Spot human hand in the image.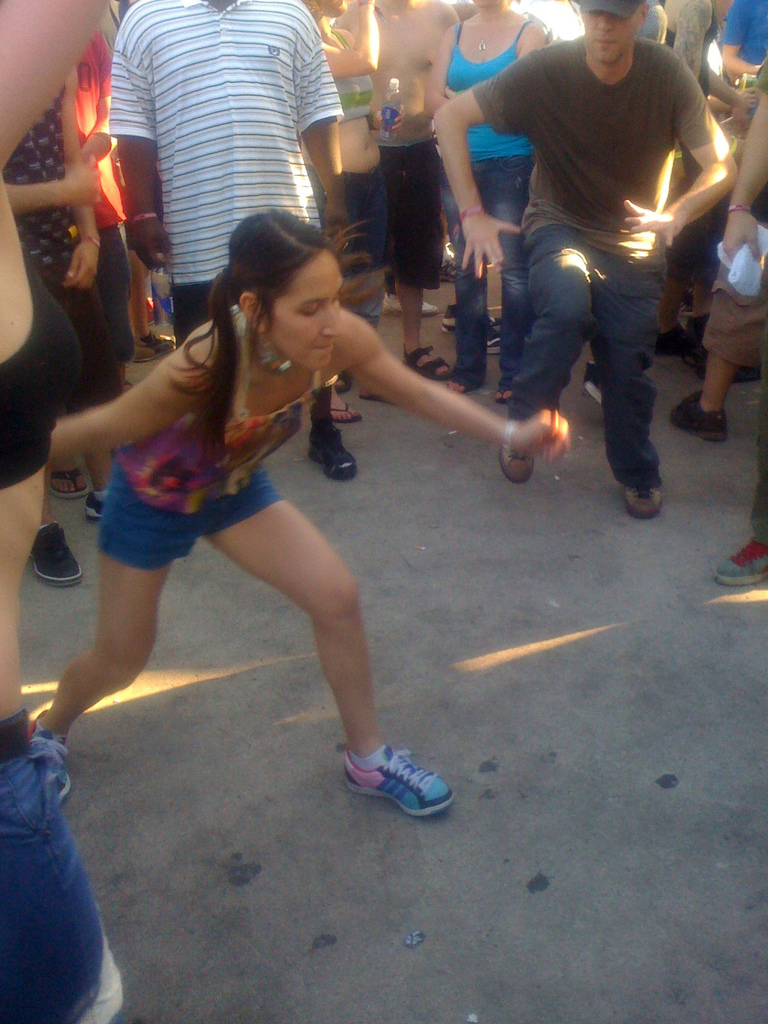
human hand found at 623/197/685/250.
